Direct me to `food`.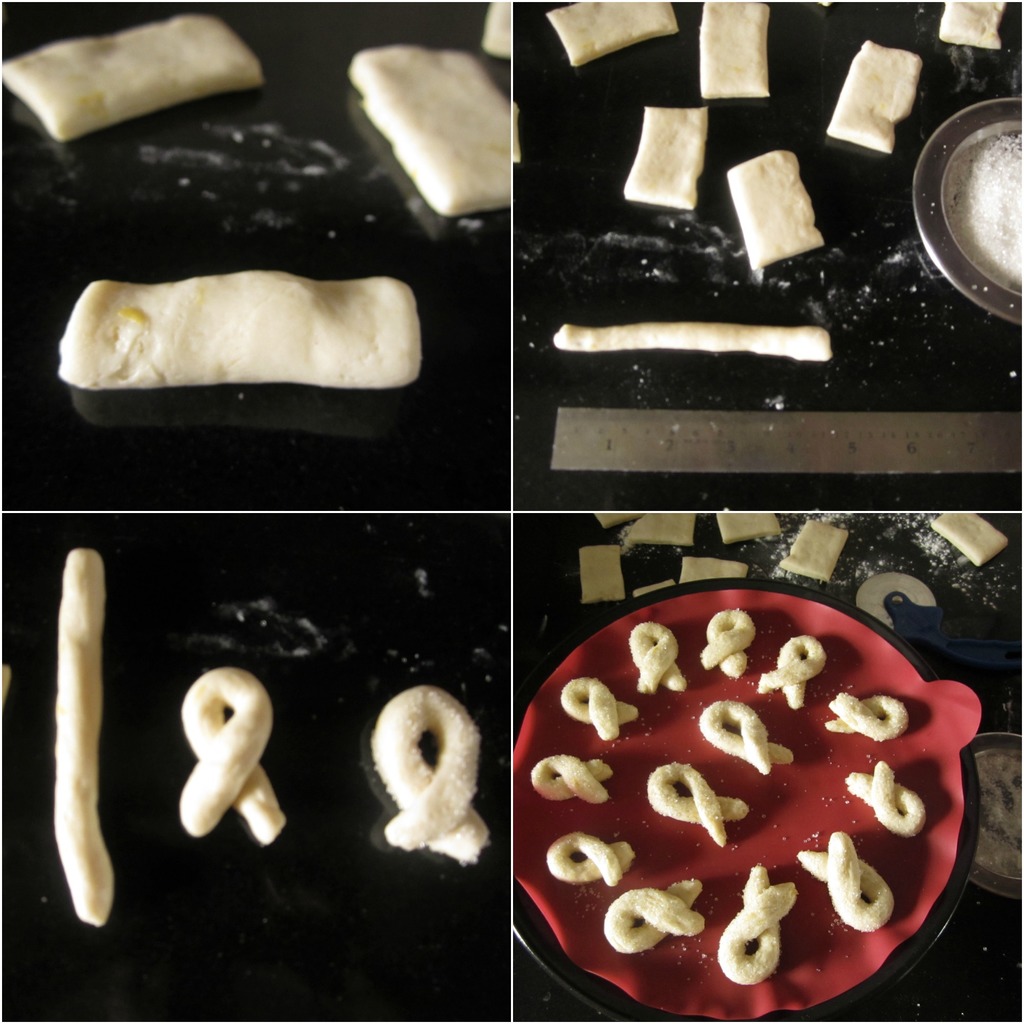
Direction: bbox=(346, 45, 514, 225).
